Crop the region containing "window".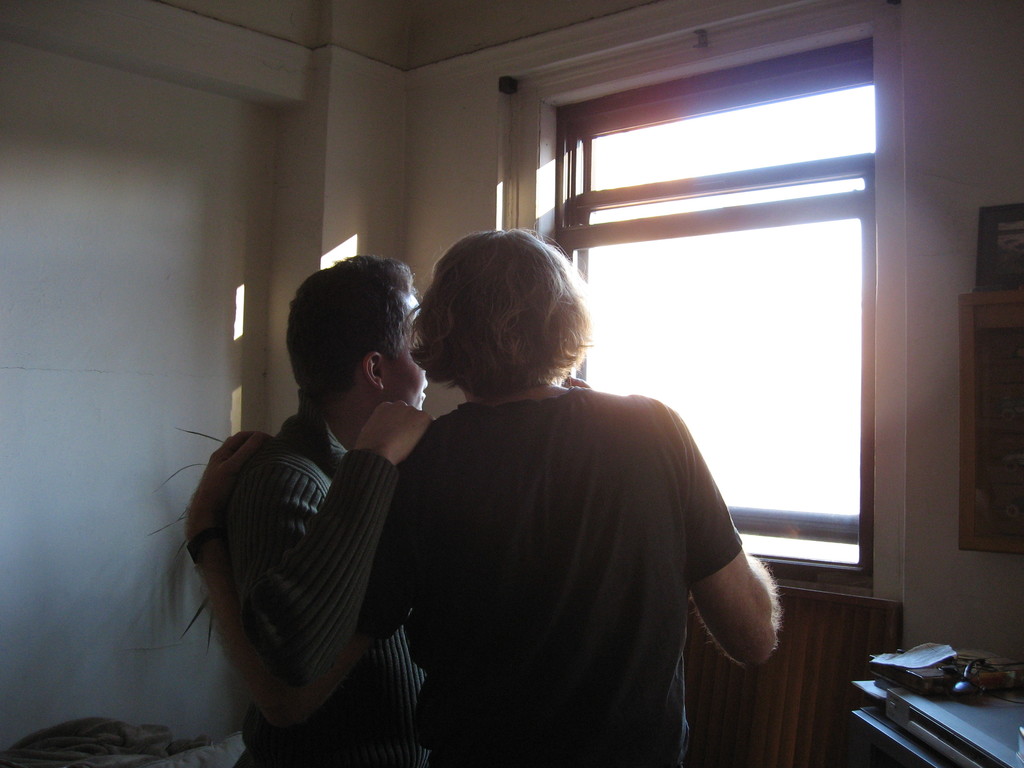
Crop region: 524 28 898 587.
